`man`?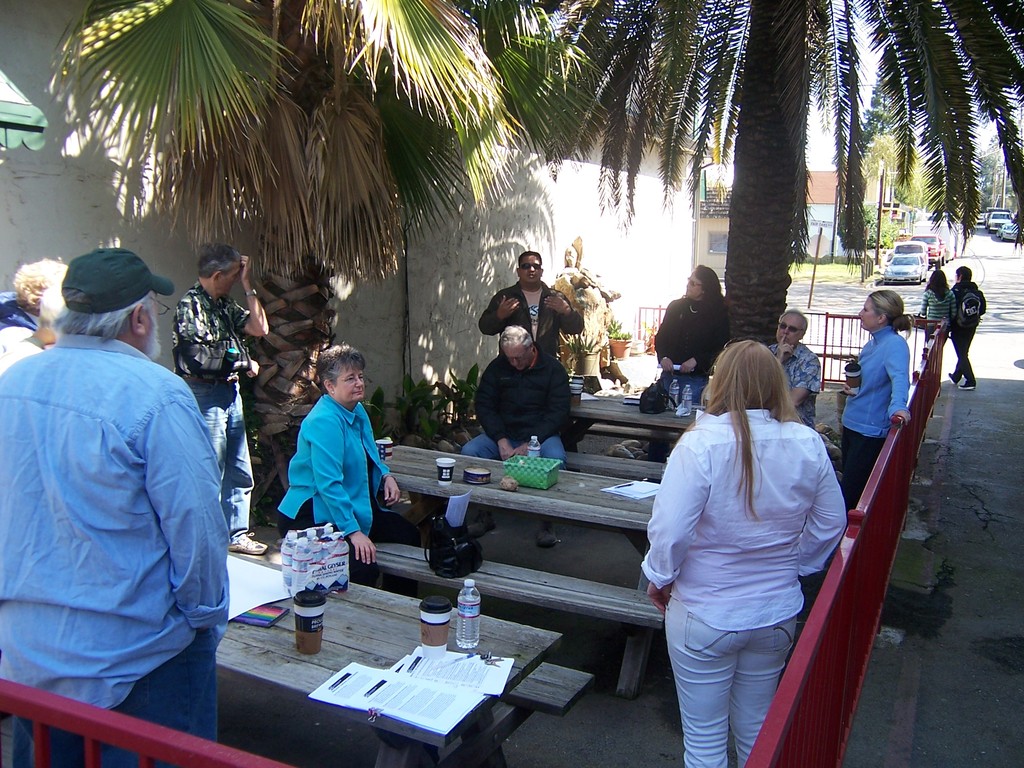
rect(771, 306, 819, 424)
